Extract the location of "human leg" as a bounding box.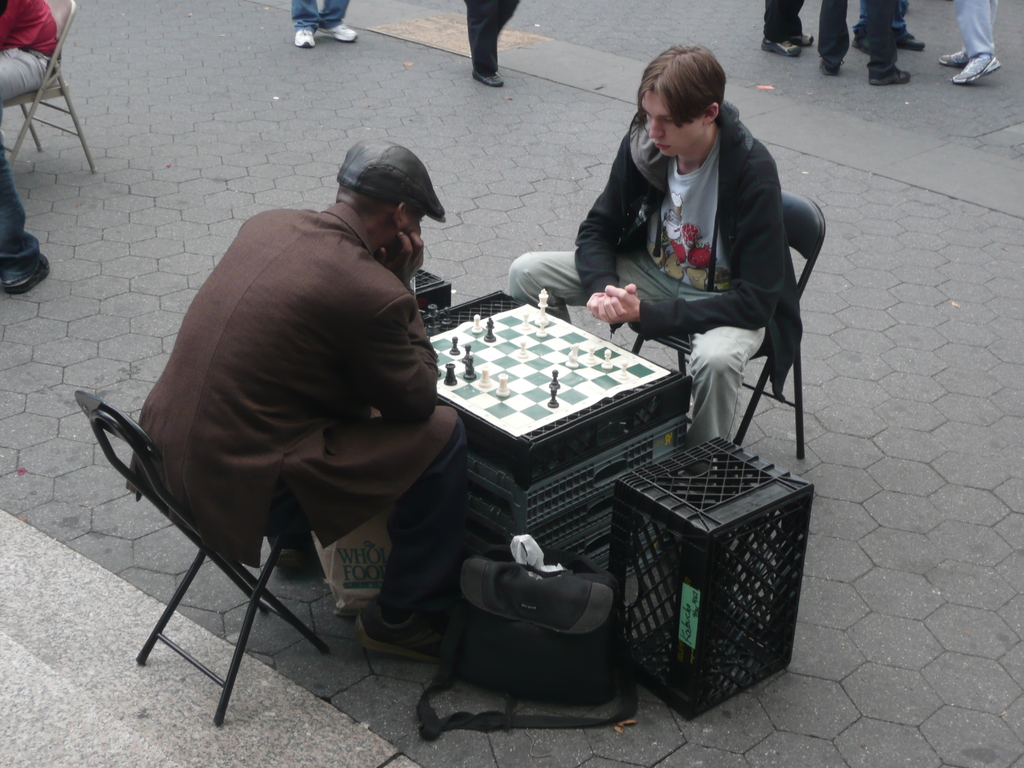
crop(762, 0, 805, 59).
